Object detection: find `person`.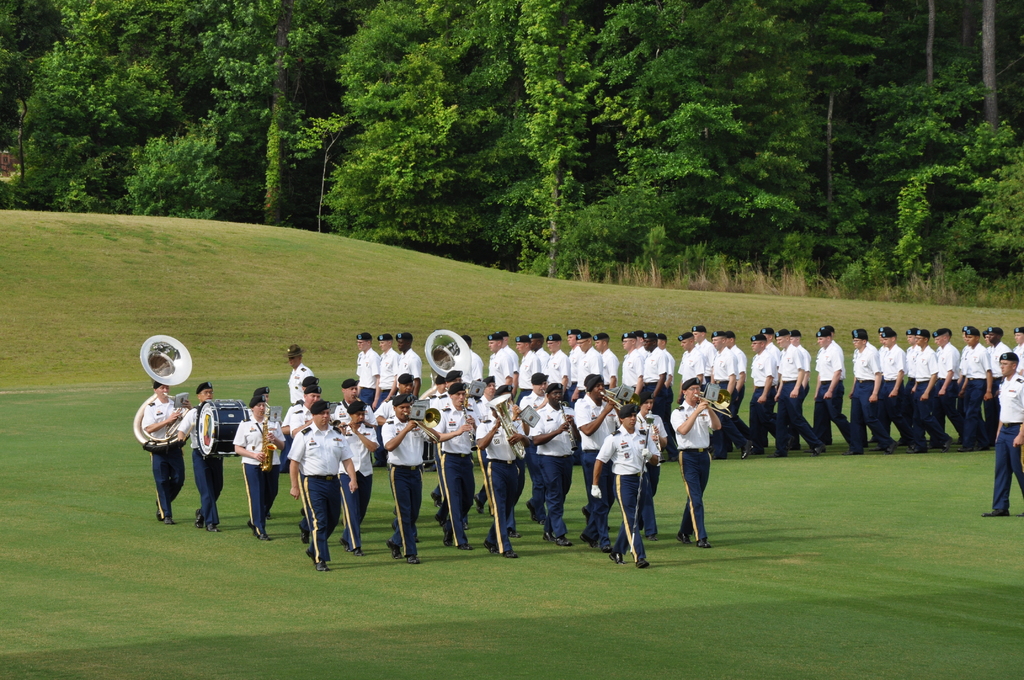
pyautogui.locateOnScreen(481, 328, 673, 416).
